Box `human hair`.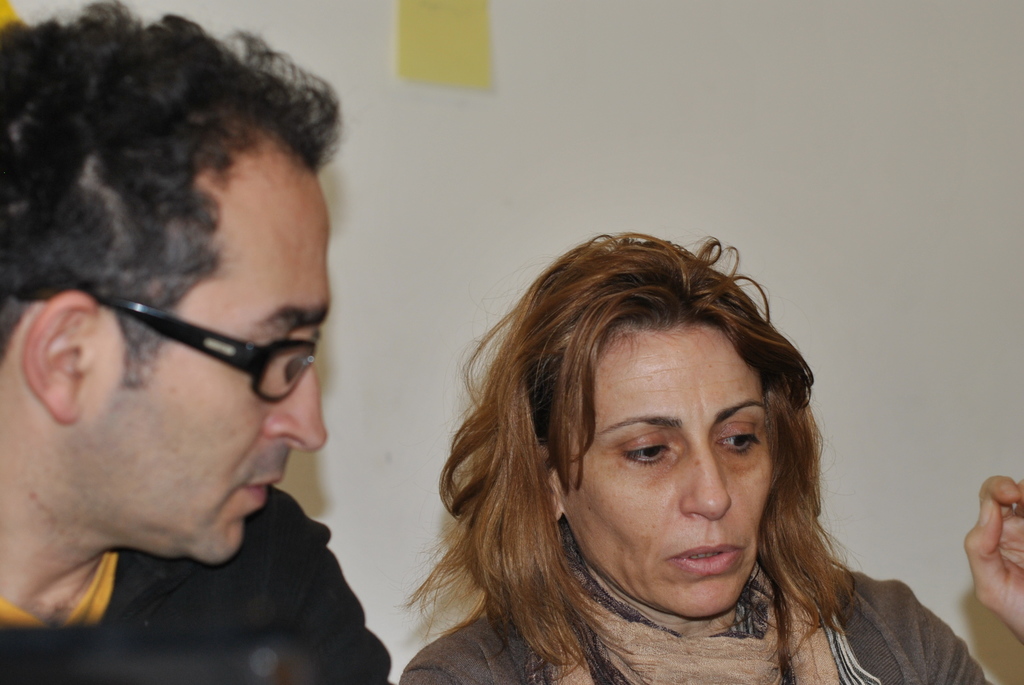
{"x1": 0, "y1": 17, "x2": 340, "y2": 405}.
